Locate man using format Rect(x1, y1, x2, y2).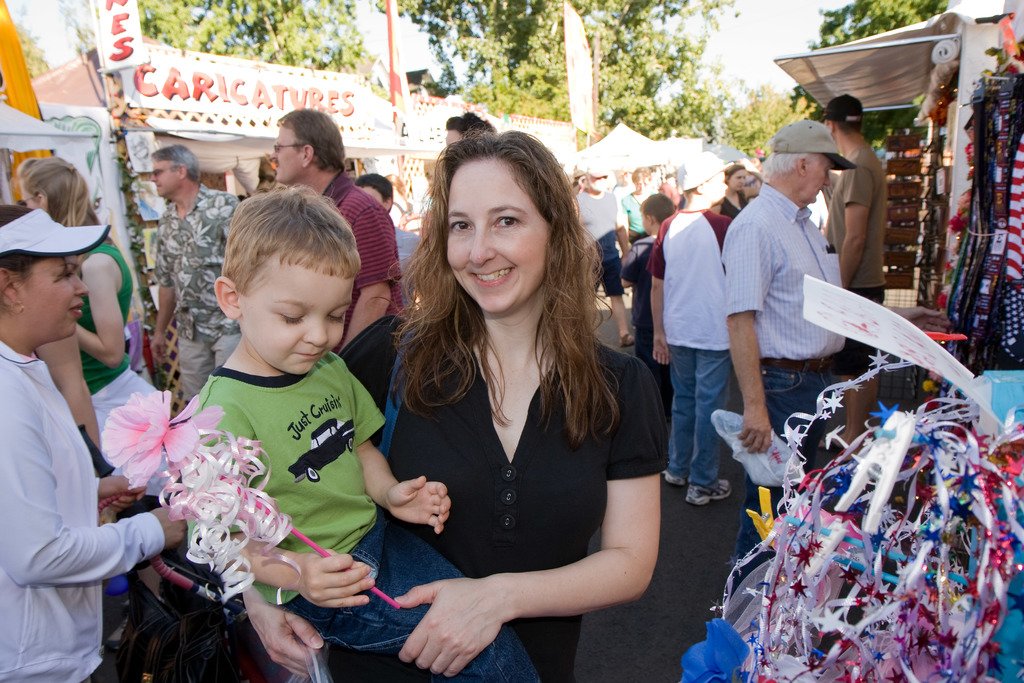
Rect(573, 156, 632, 351).
